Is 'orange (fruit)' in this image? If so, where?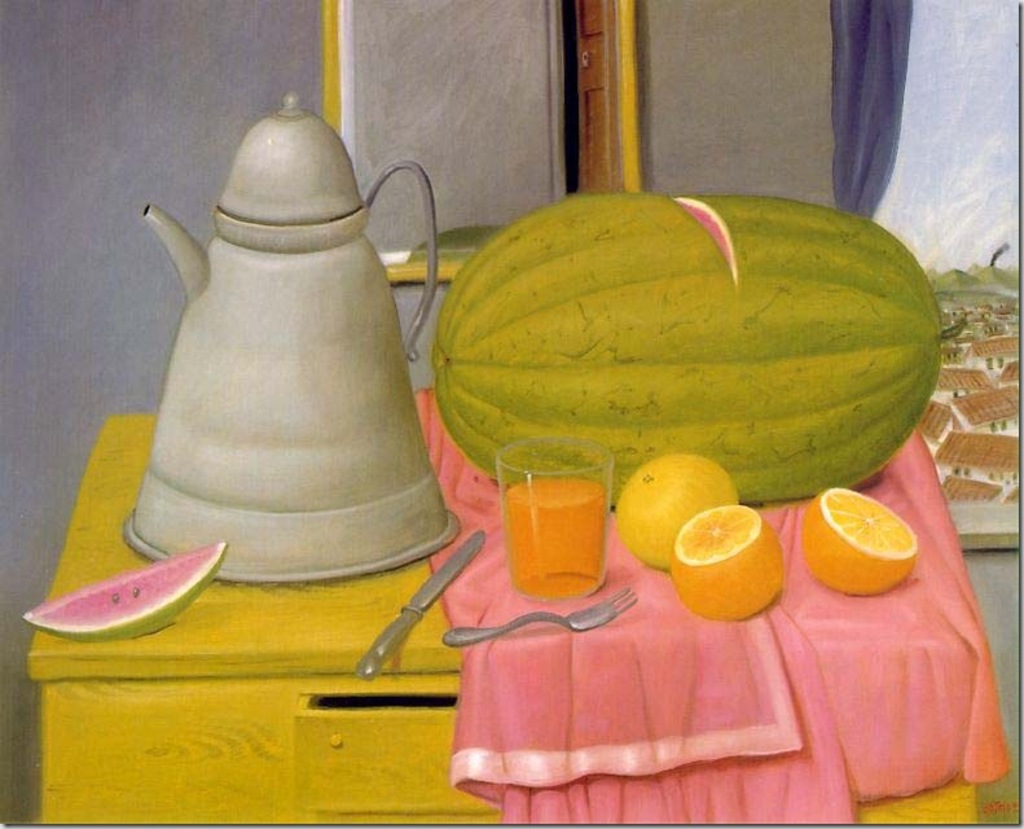
Yes, at 643 492 792 610.
